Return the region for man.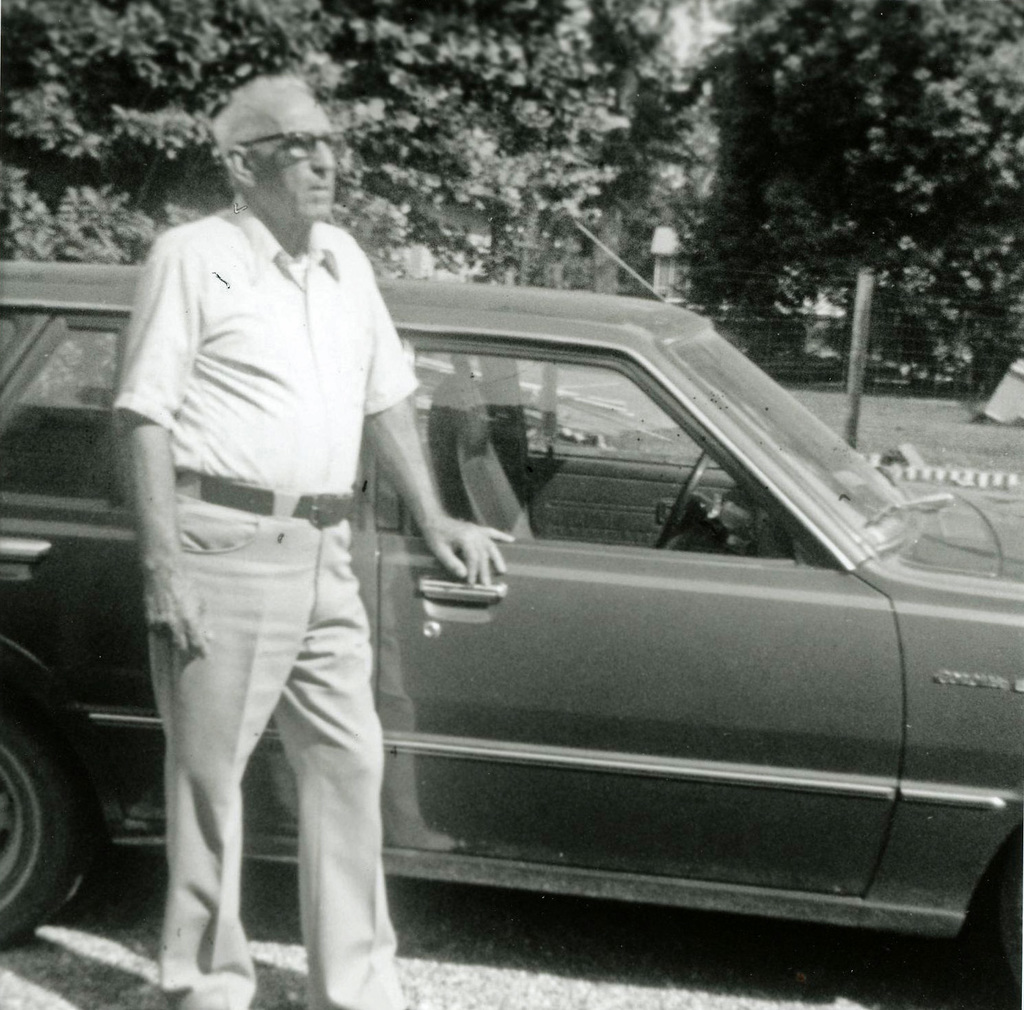
[109, 56, 454, 1009].
